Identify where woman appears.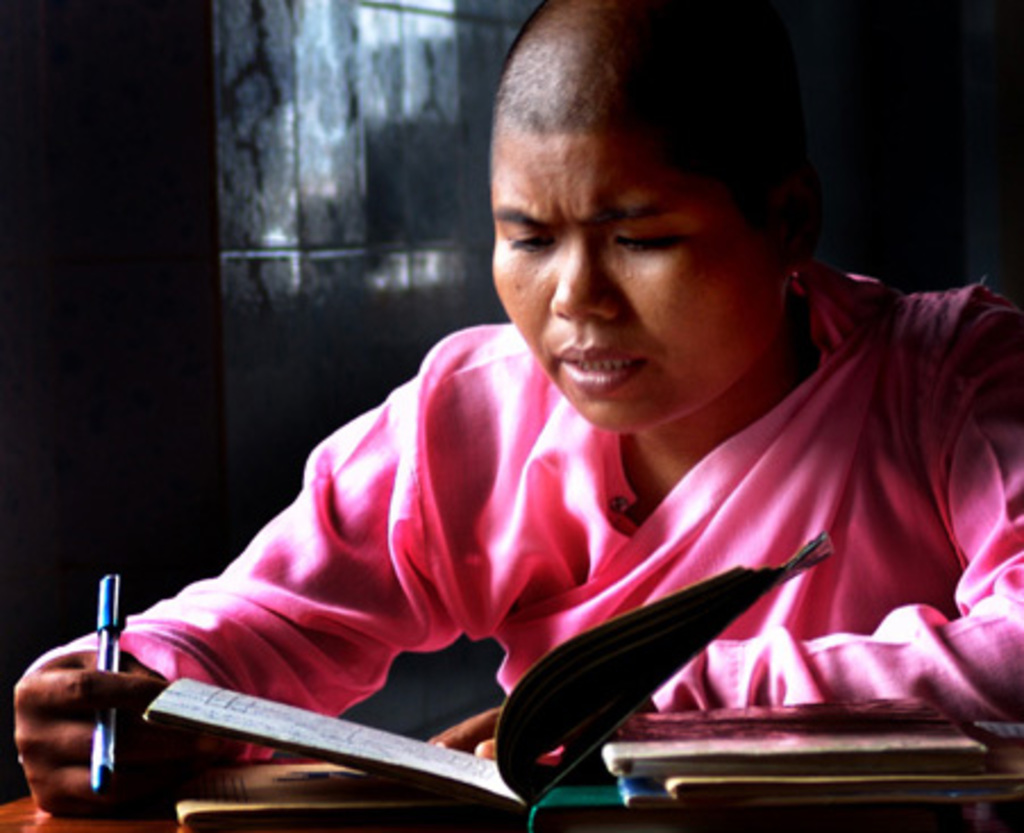
Appears at rect(11, 2, 1022, 822).
